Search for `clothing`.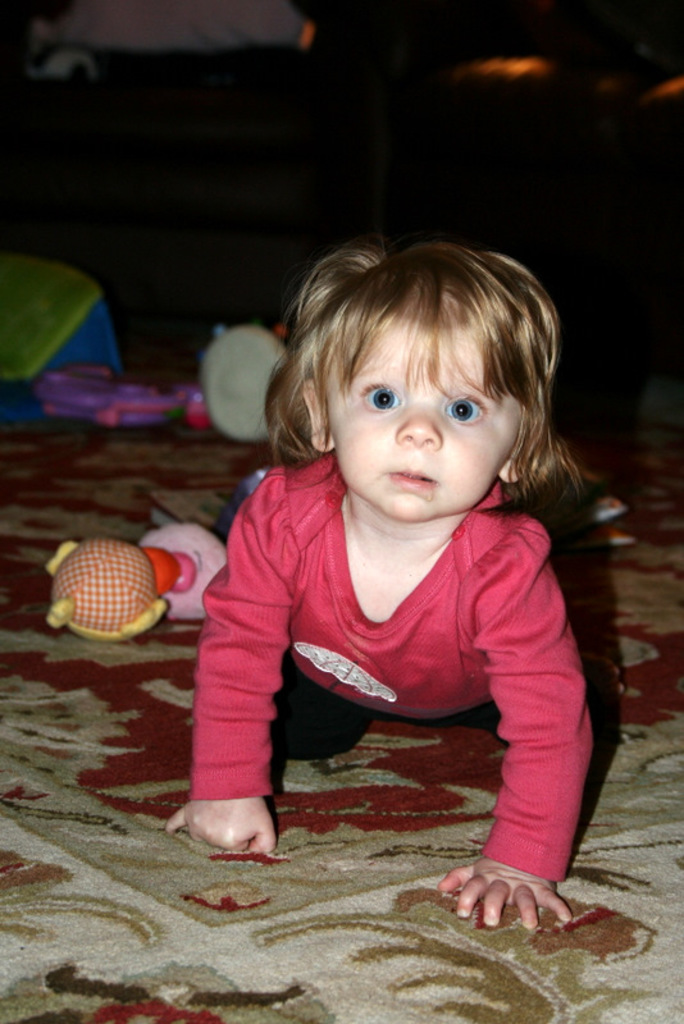
Found at left=183, top=438, right=598, bottom=883.
